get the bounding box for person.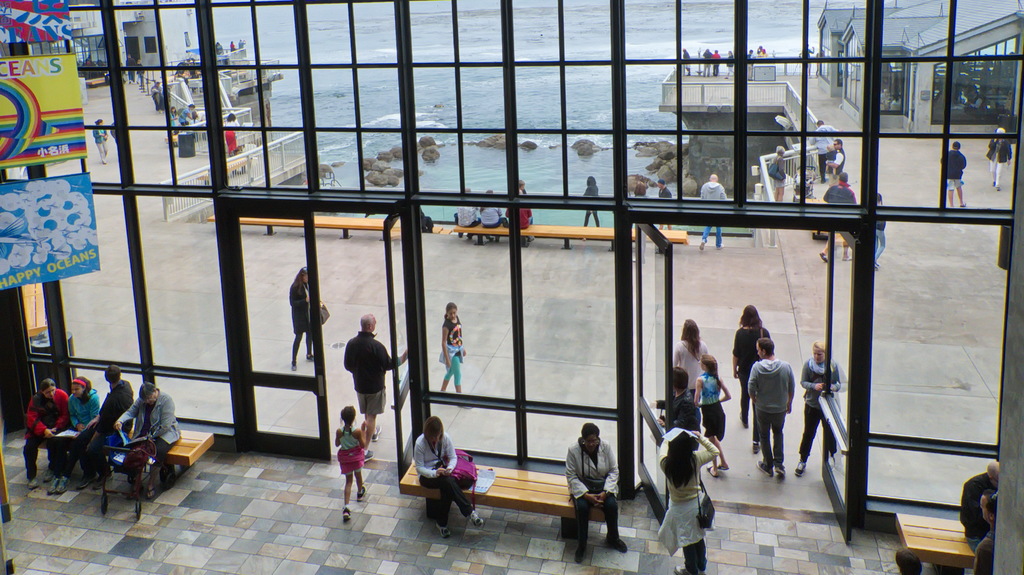
972, 489, 998, 574.
